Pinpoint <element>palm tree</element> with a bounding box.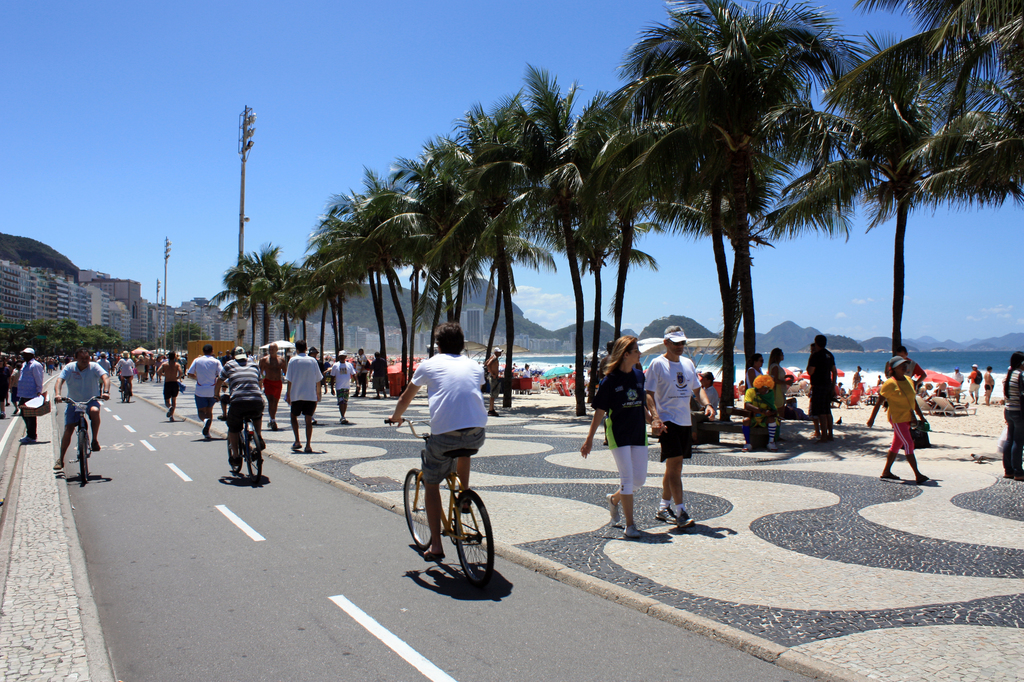
box=[611, 20, 836, 405].
